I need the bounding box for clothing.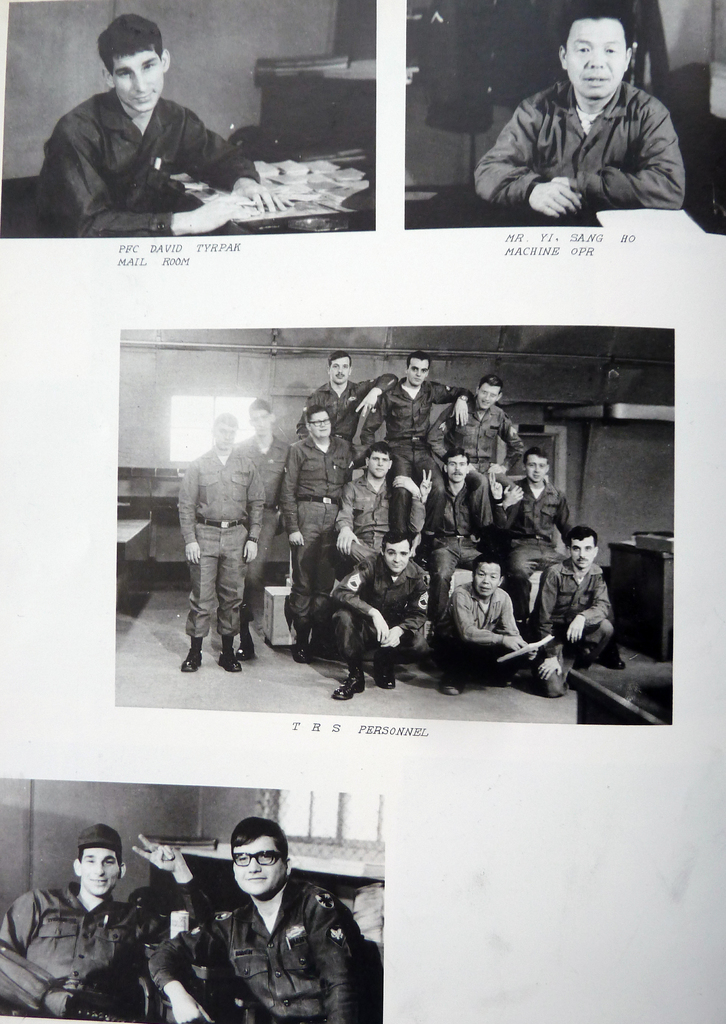
Here it is: detection(0, 876, 189, 1023).
